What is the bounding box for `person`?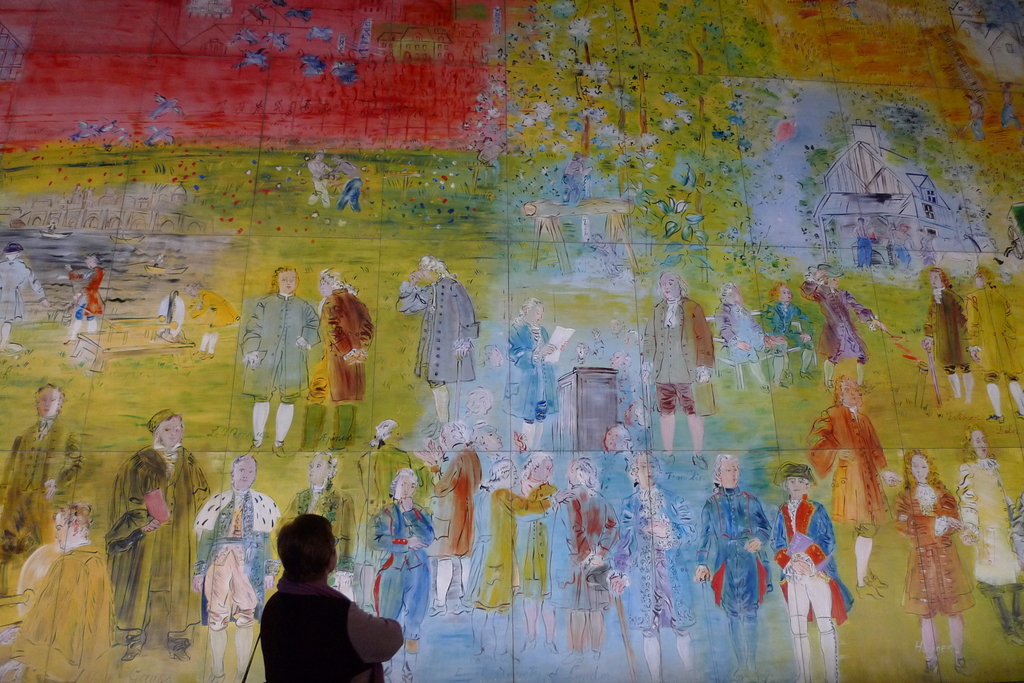
bbox(922, 265, 975, 406).
